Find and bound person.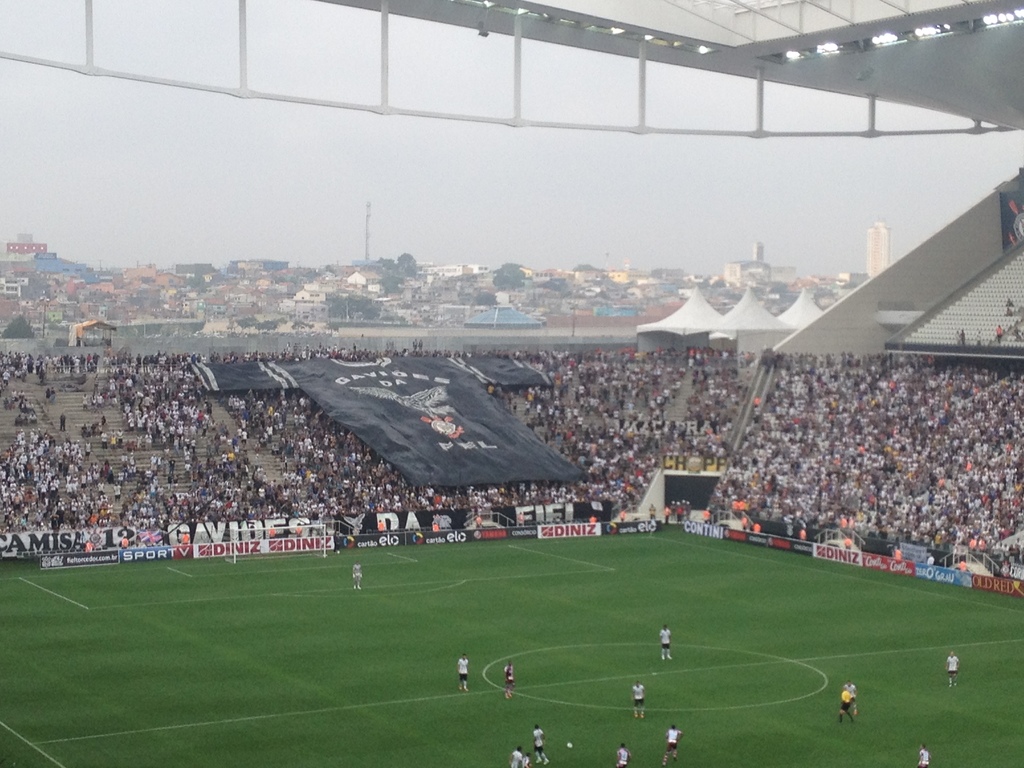
Bound: bbox=(916, 744, 932, 767).
